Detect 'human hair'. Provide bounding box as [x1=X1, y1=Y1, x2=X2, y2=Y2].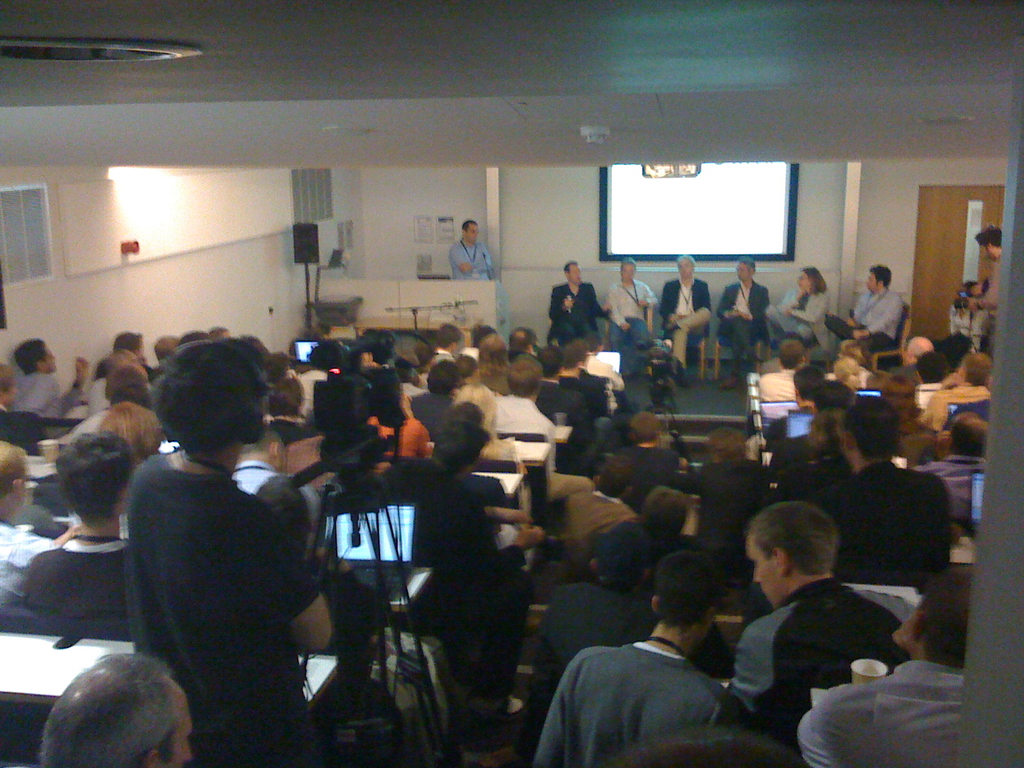
[x1=514, y1=325, x2=536, y2=351].
